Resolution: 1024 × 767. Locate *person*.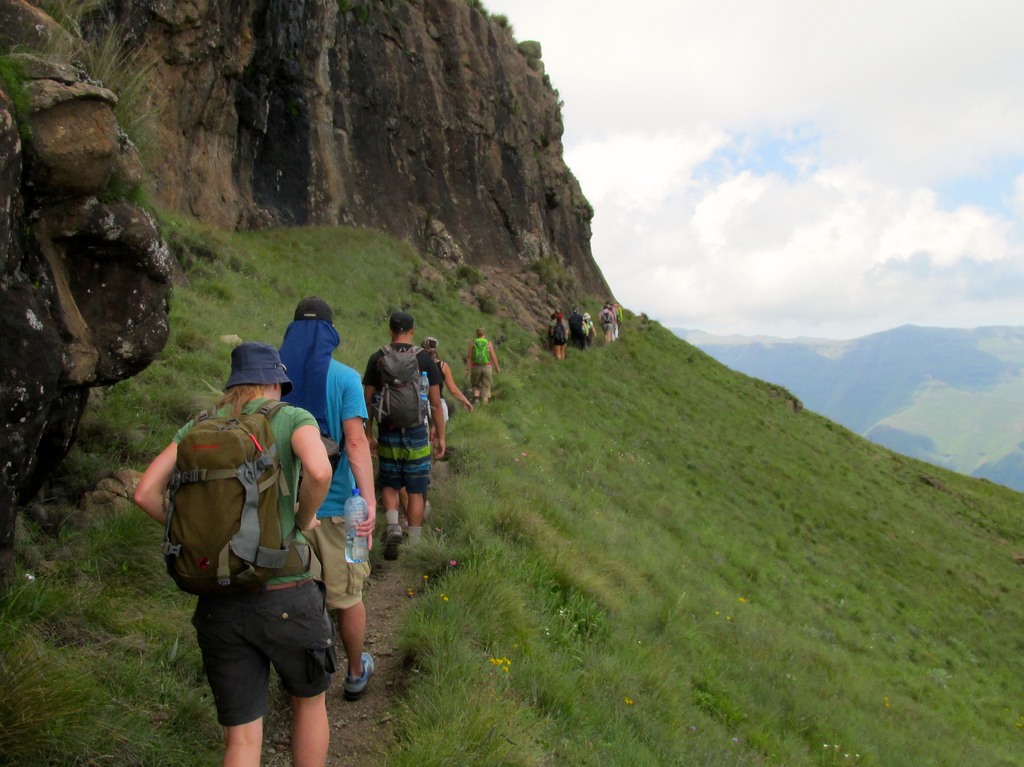
detection(598, 301, 617, 336).
